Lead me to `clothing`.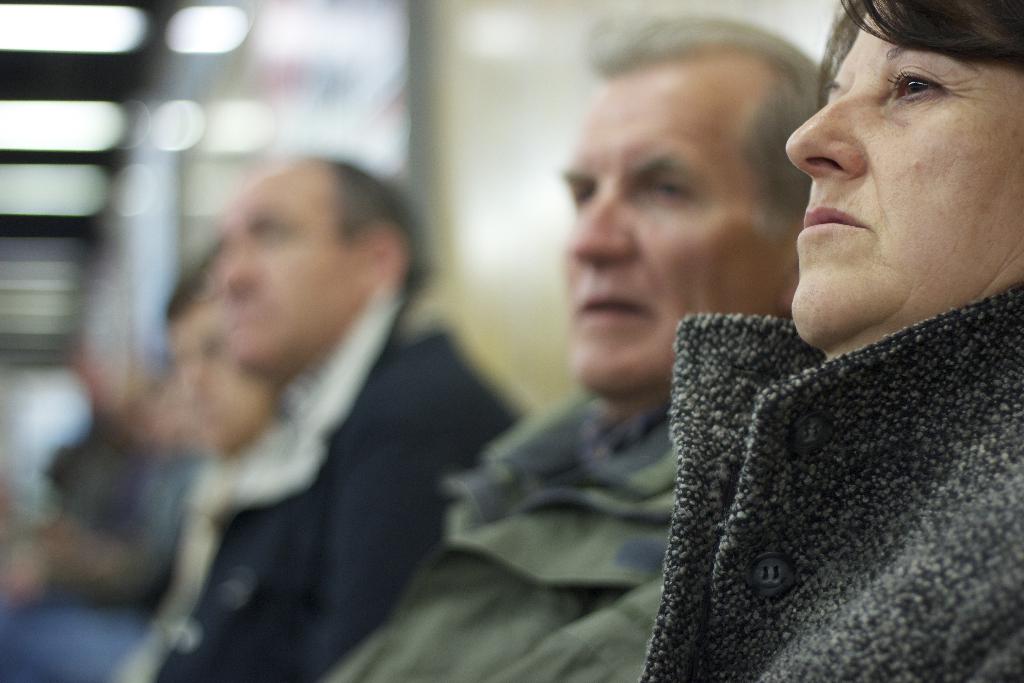
Lead to (602, 242, 1023, 682).
